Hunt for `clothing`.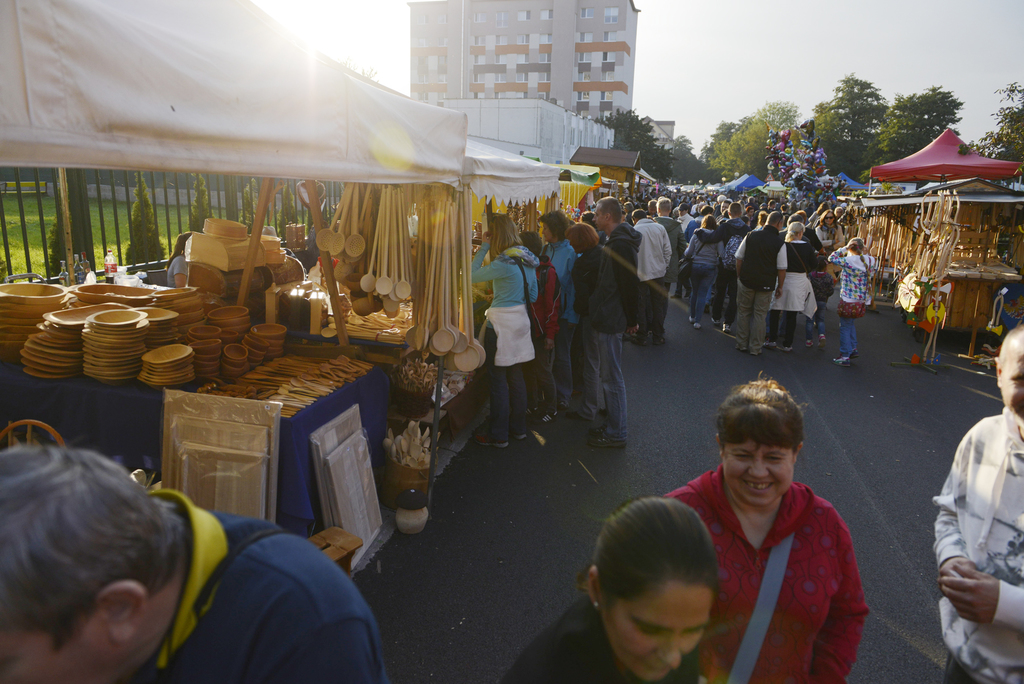
Hunted down at (left=927, top=409, right=1023, bottom=683).
